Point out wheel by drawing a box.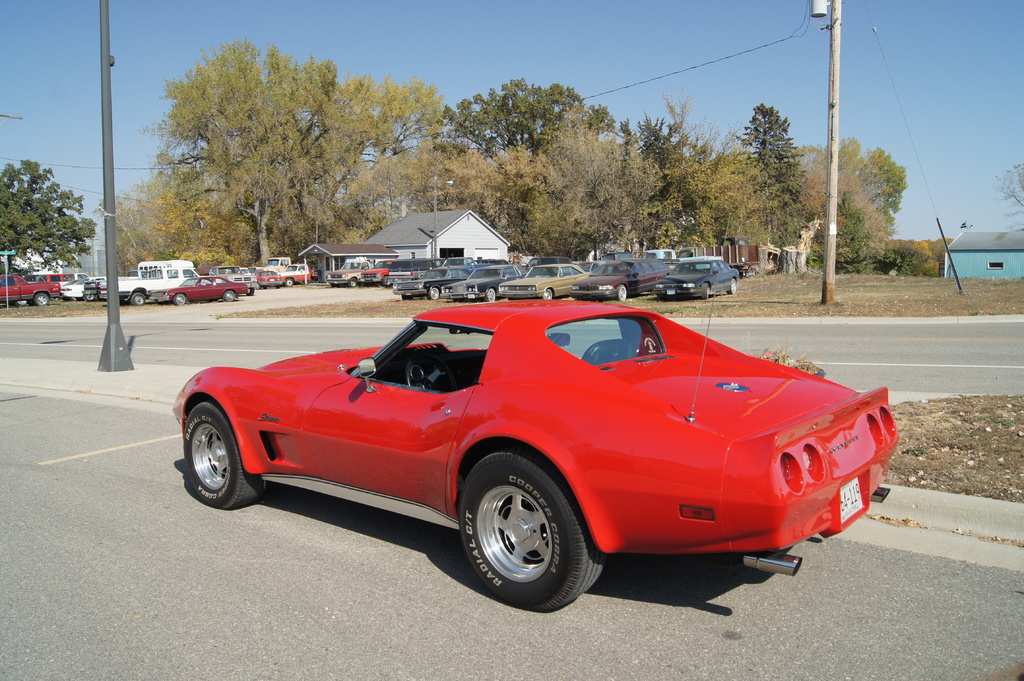
left=404, top=355, right=458, bottom=390.
